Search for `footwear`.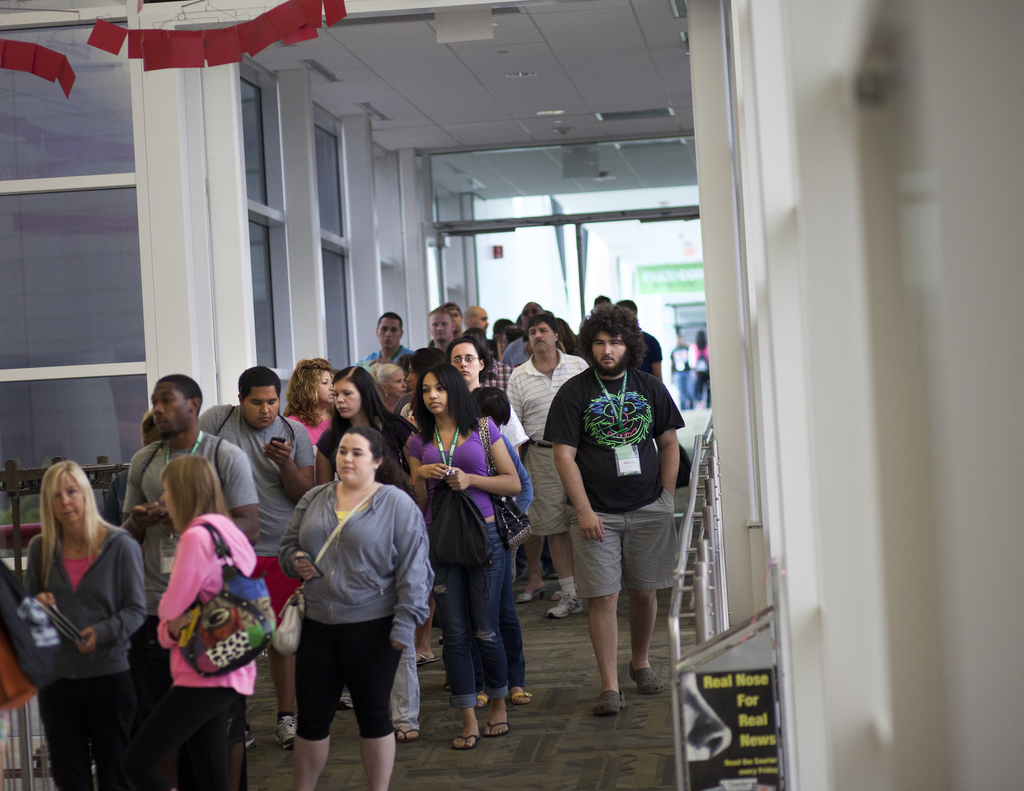
Found at 629 661 663 697.
